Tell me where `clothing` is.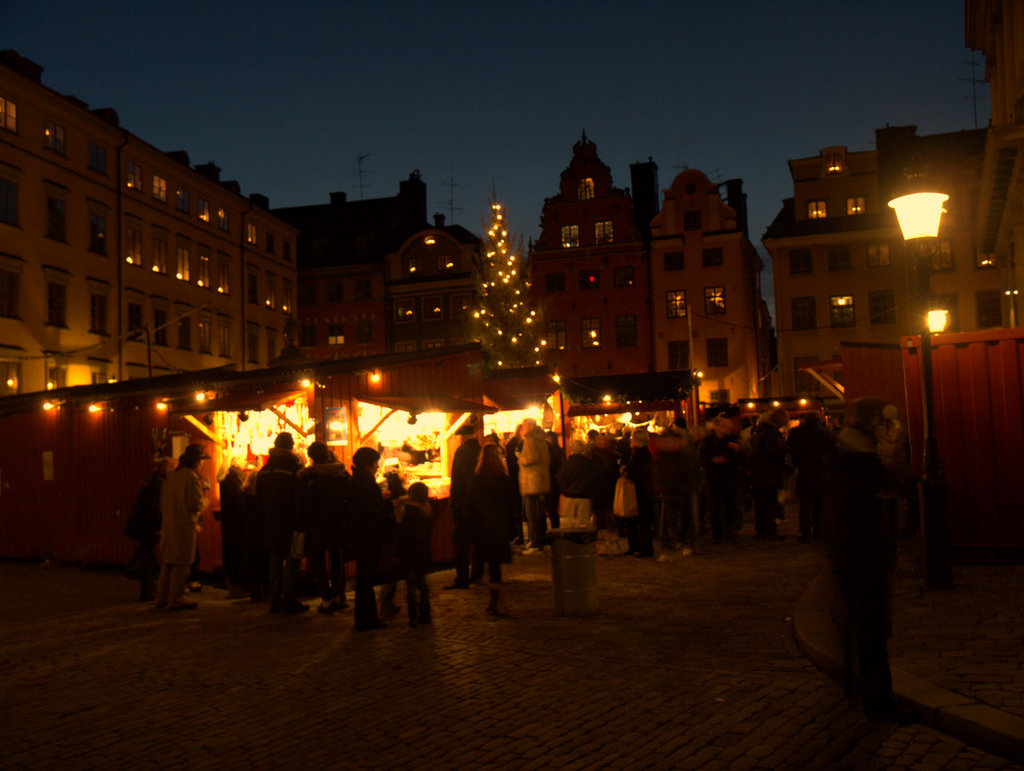
`clothing` is at select_region(833, 446, 882, 702).
